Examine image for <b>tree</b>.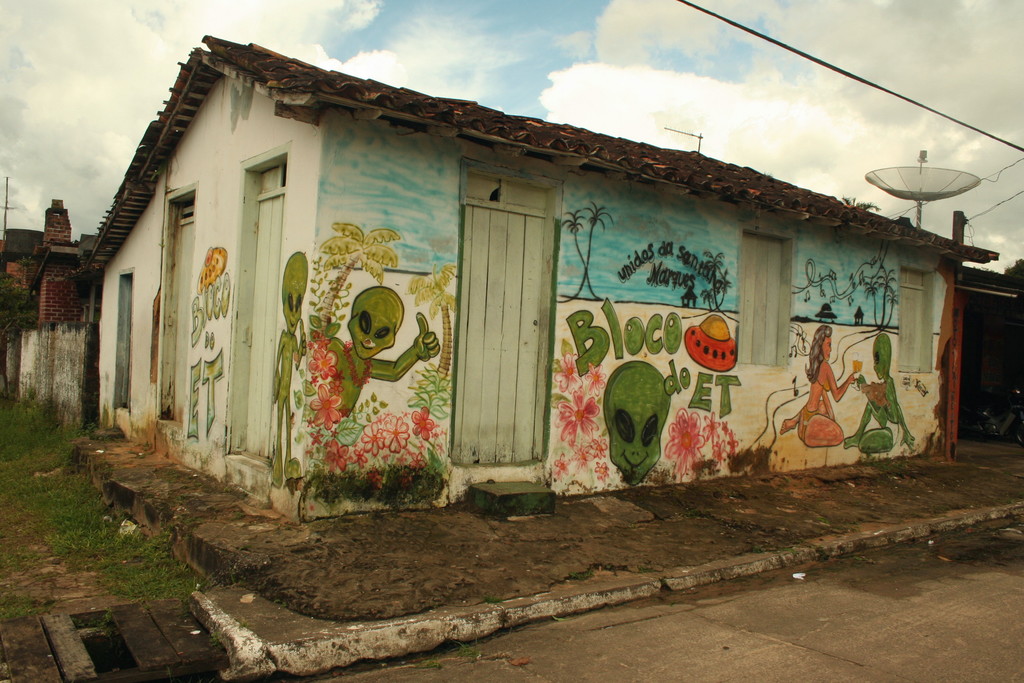
Examination result: x1=411, y1=262, x2=458, y2=378.
